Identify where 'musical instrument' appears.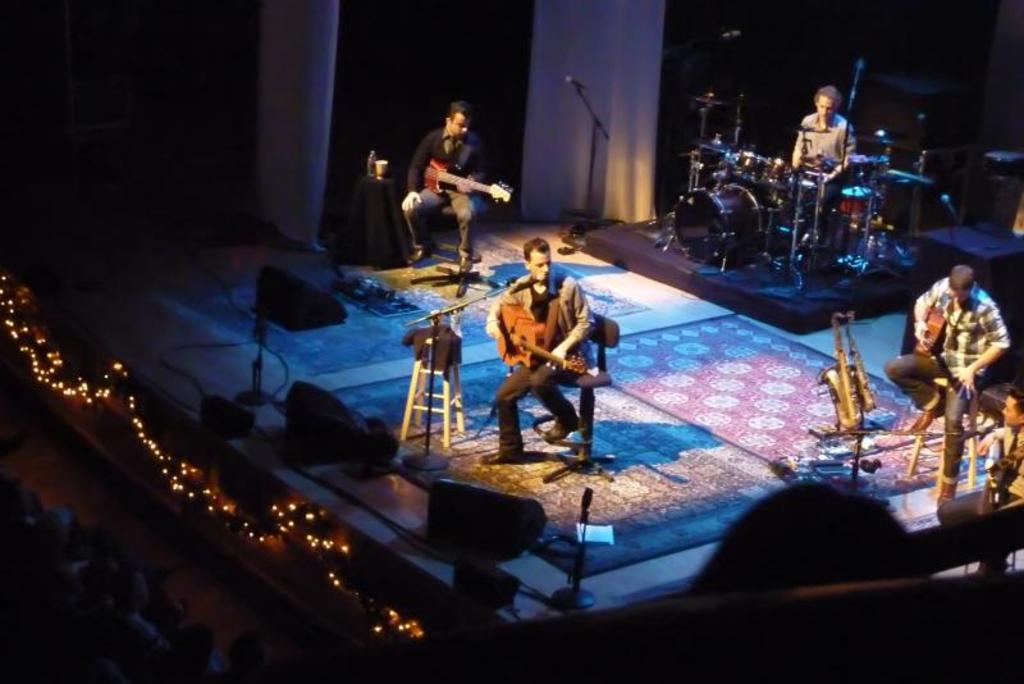
Appears at 703/143/730/155.
